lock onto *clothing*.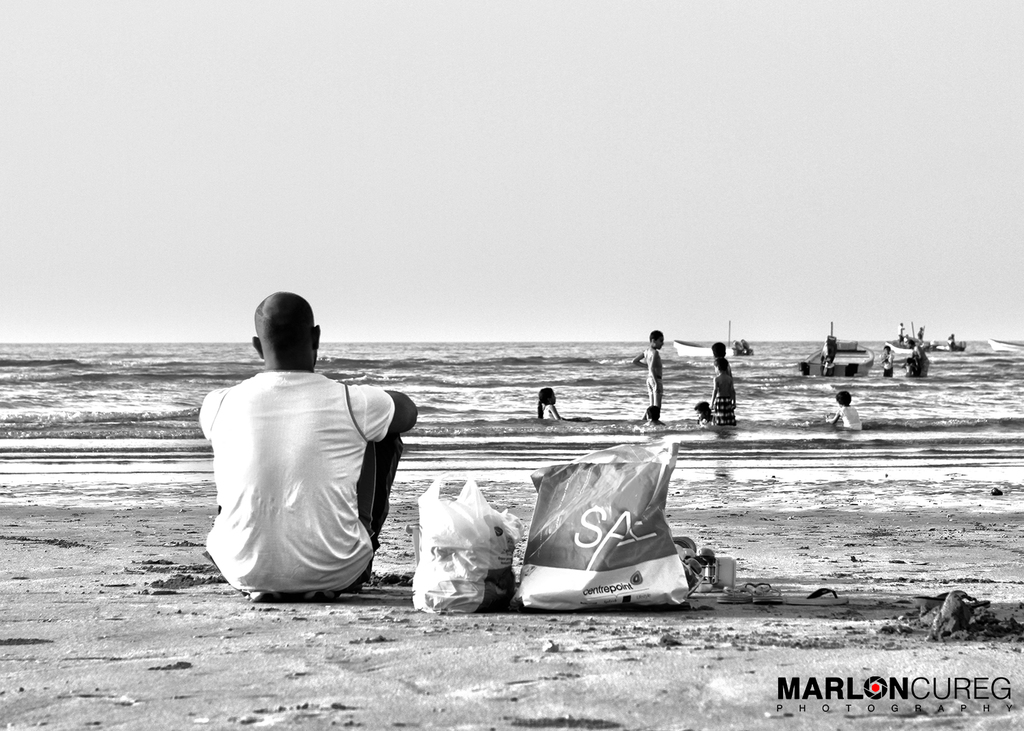
Locked: (881, 353, 896, 378).
